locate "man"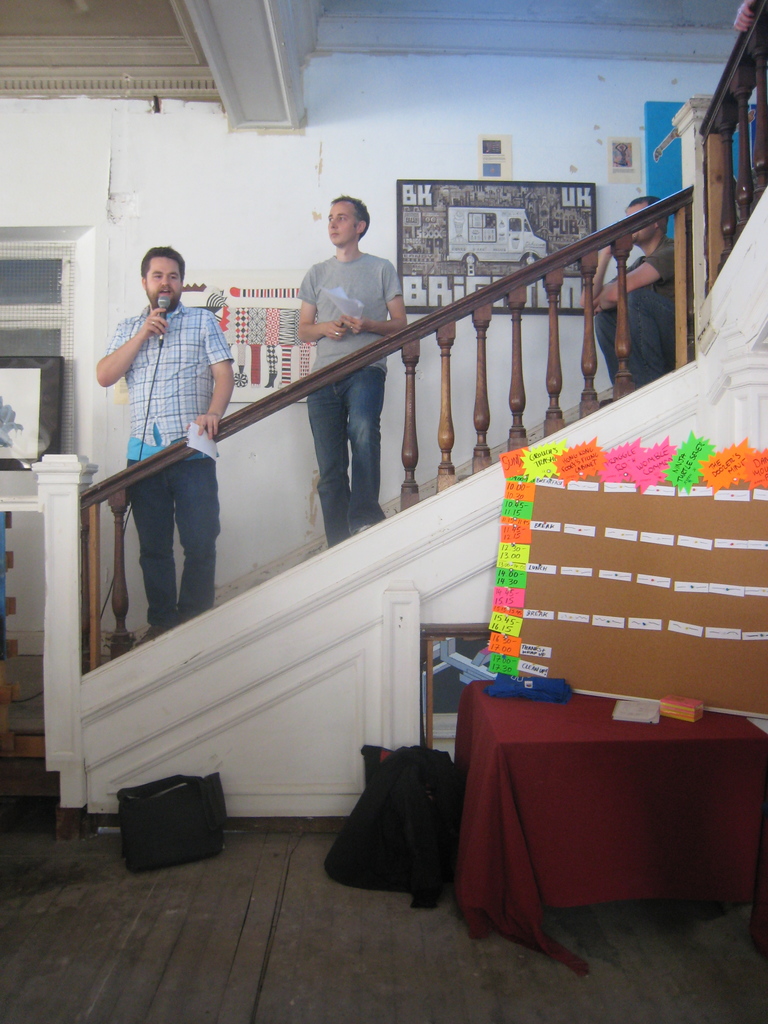
select_region(288, 188, 413, 550)
